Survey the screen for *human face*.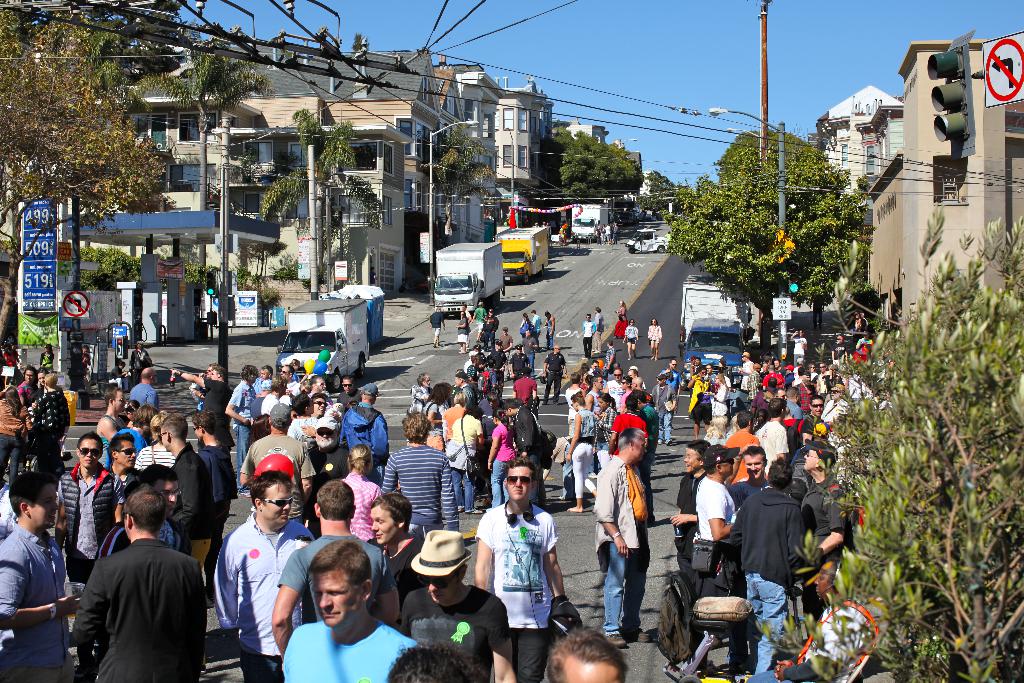
Survey found: 137/341/145/350.
